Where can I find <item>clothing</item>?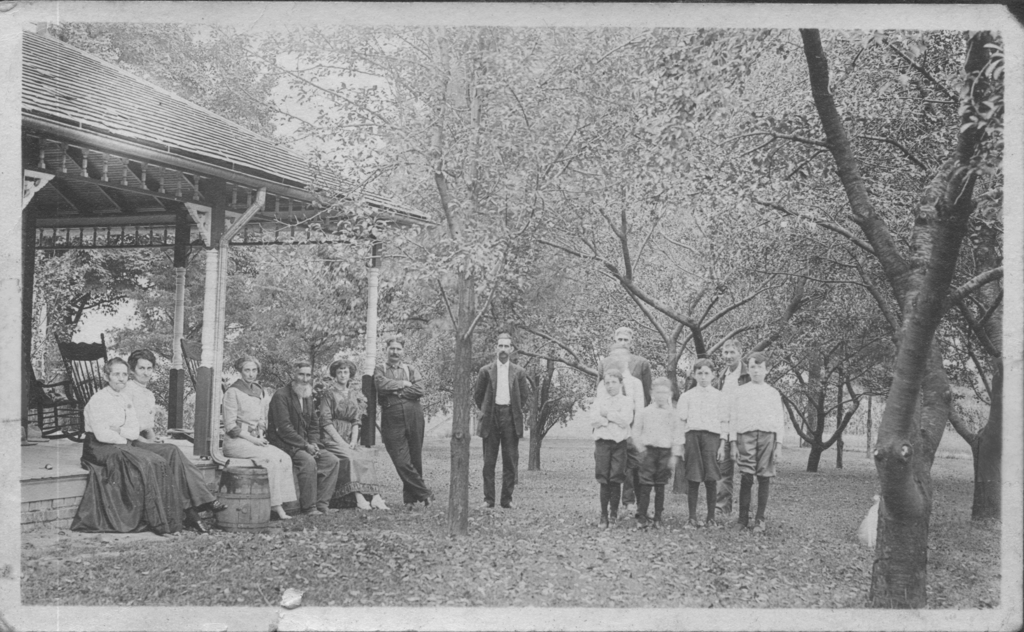
You can find it at <region>118, 376, 217, 515</region>.
